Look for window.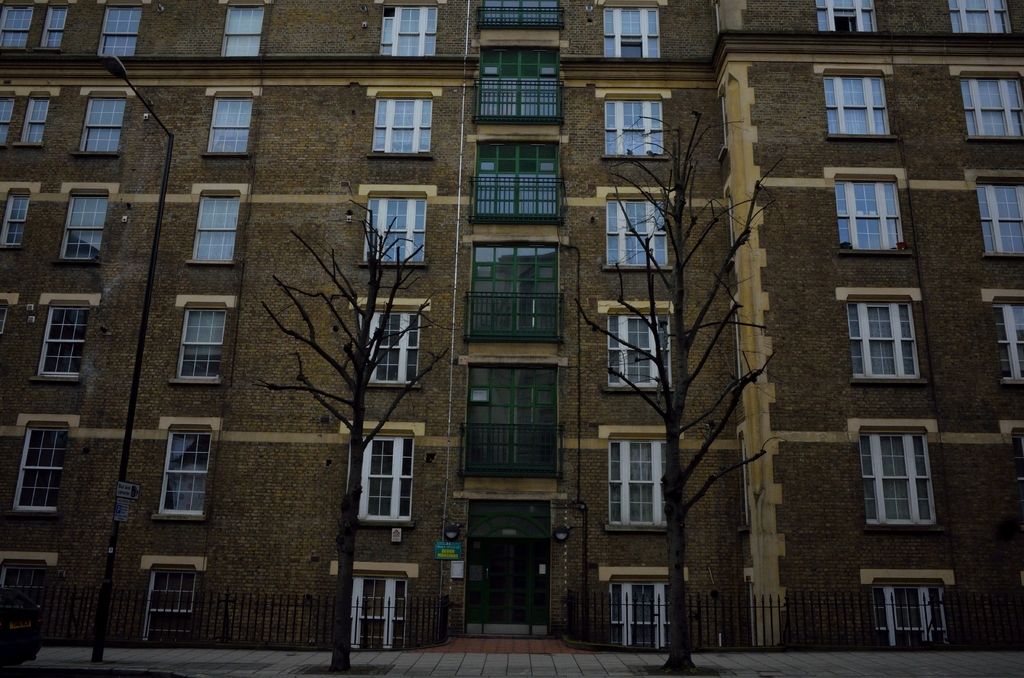
Found: pyautogui.locateOnScreen(61, 197, 106, 257).
